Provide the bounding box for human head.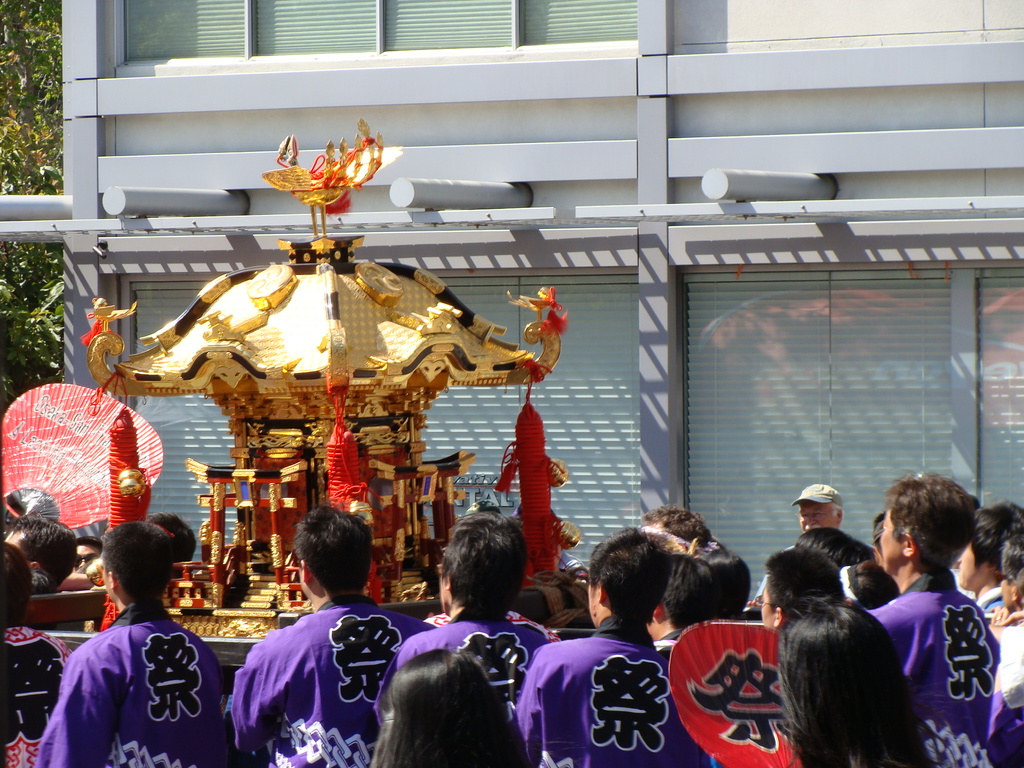
box(780, 598, 902, 753).
